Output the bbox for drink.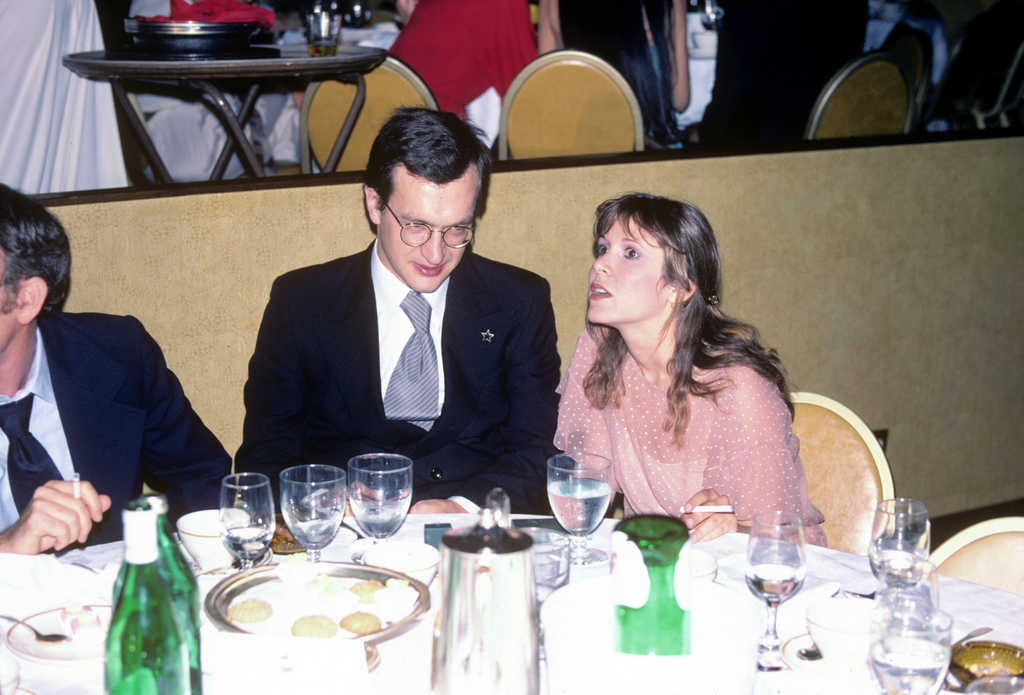
[x1=877, y1=641, x2=945, y2=694].
